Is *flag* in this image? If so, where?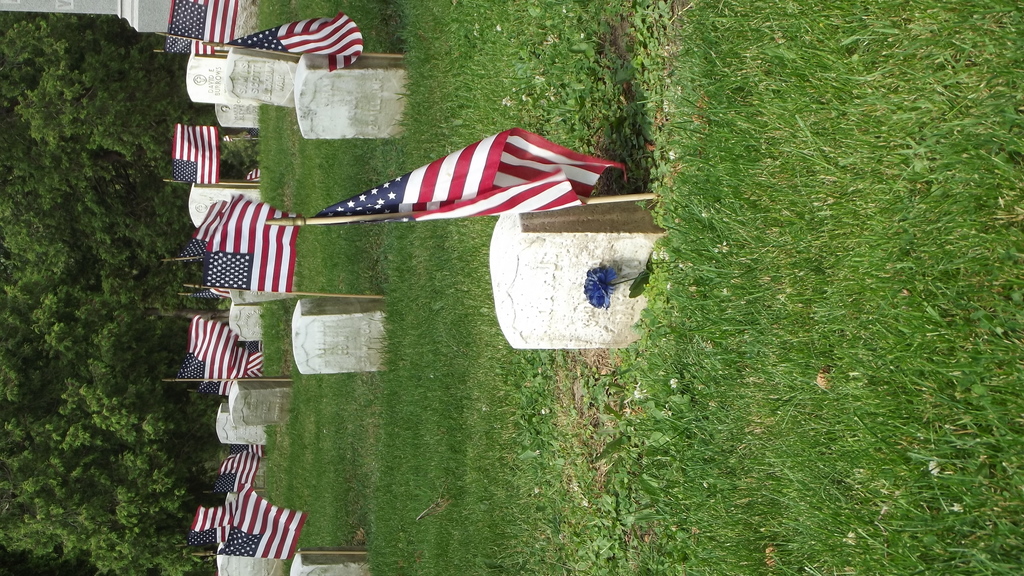
Yes, at Rect(168, 0, 246, 52).
